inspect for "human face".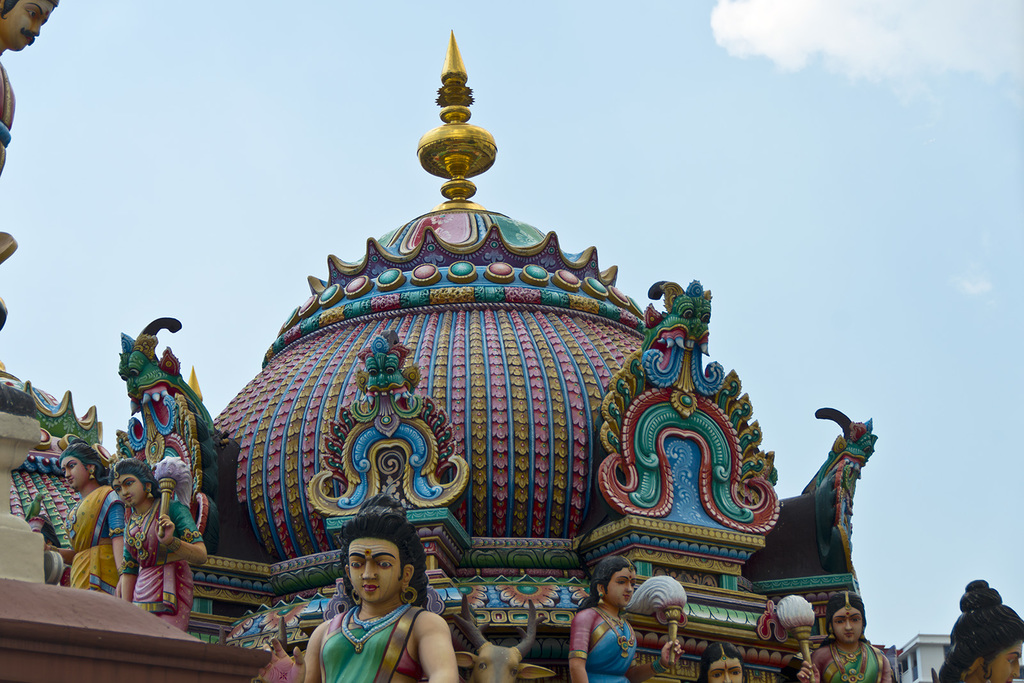
Inspection: detection(114, 471, 141, 508).
